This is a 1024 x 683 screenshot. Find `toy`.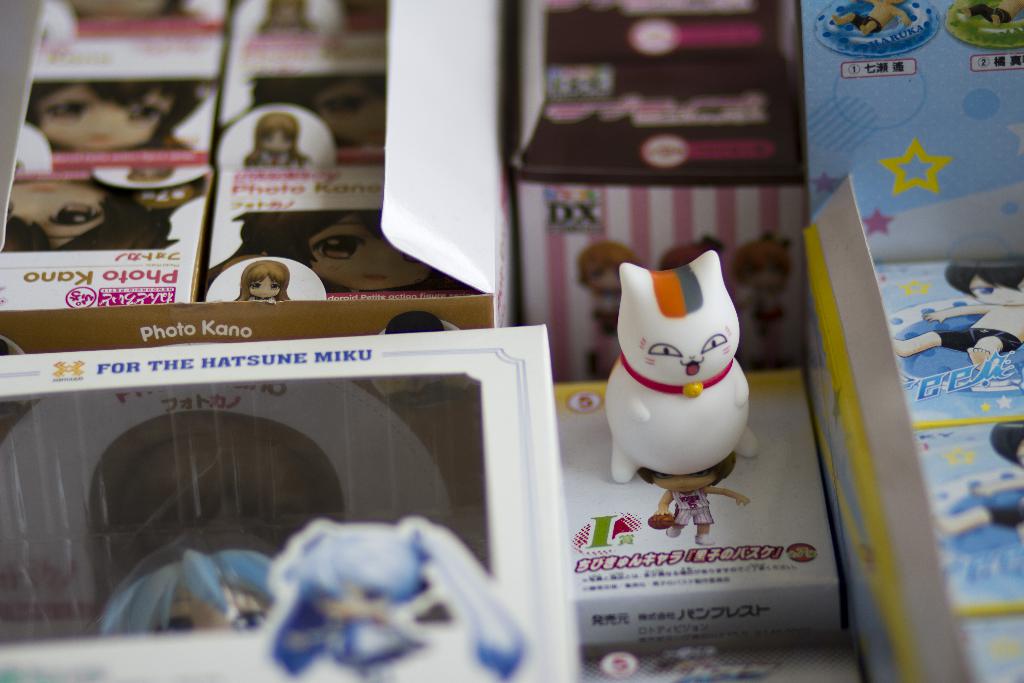
Bounding box: x1=92, y1=552, x2=269, y2=633.
